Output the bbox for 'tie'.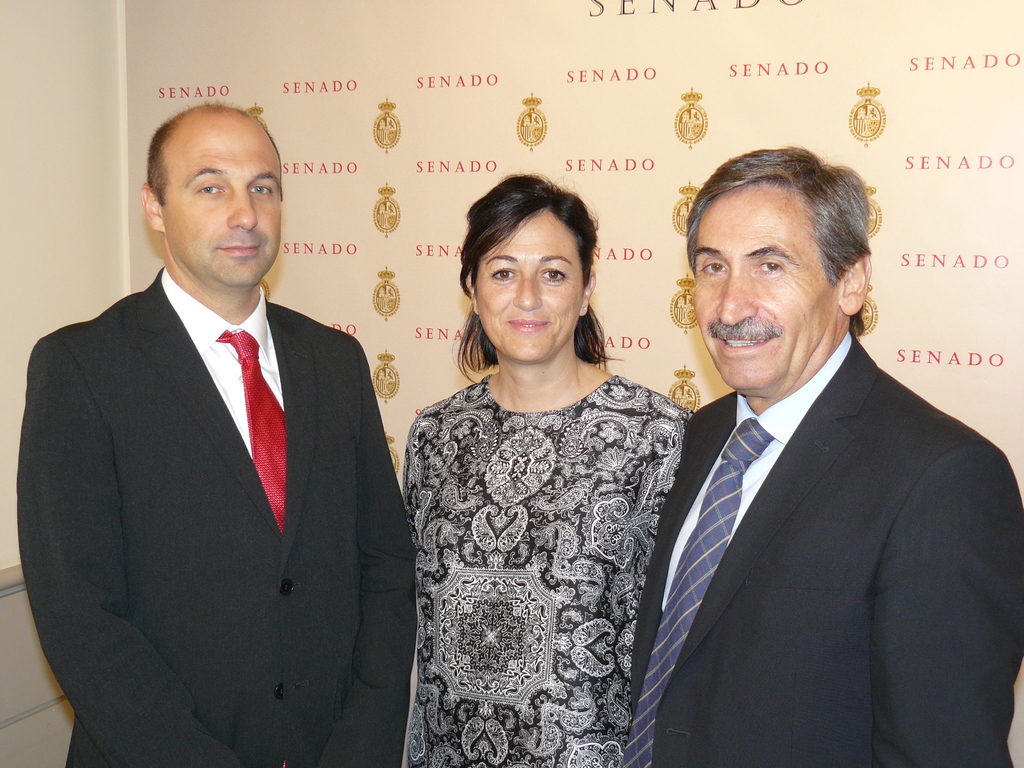
{"left": 220, "top": 330, "right": 284, "bottom": 525}.
